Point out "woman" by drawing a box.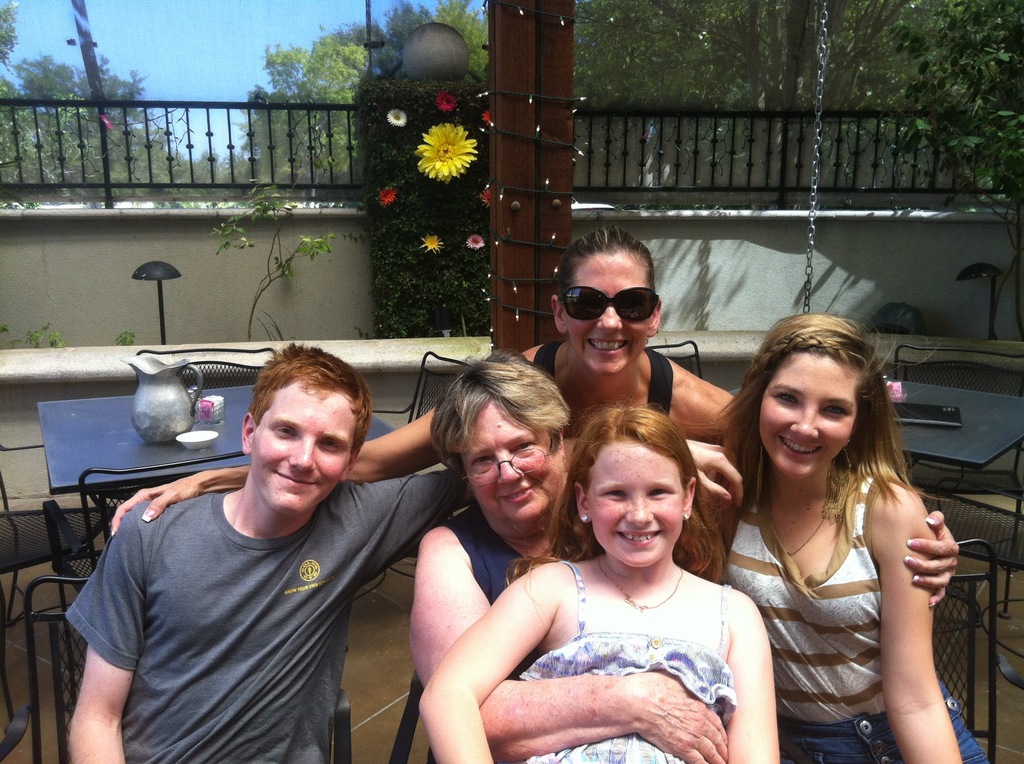
[108,220,959,610].
